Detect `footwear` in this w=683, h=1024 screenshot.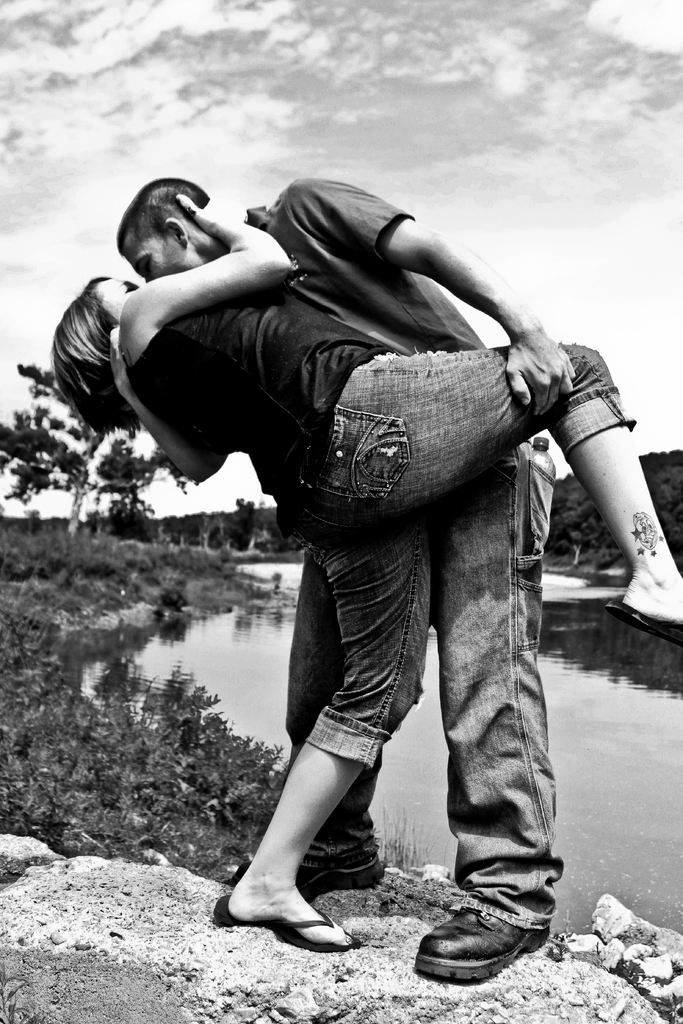
Detection: <bbox>210, 892, 374, 953</bbox>.
